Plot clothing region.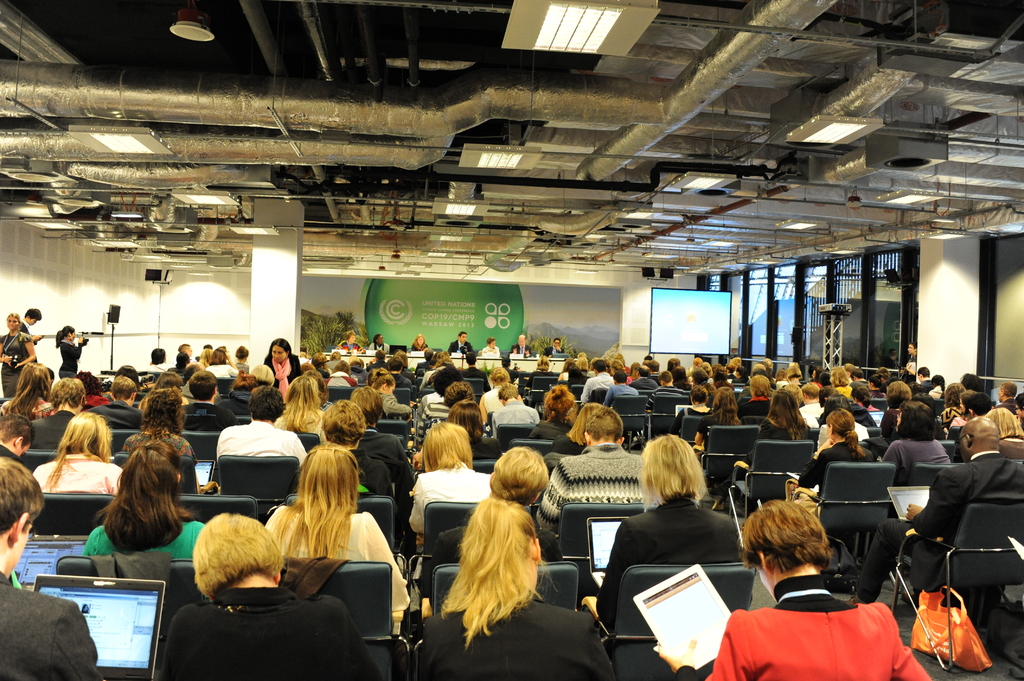
Plotted at 794/441/883/491.
